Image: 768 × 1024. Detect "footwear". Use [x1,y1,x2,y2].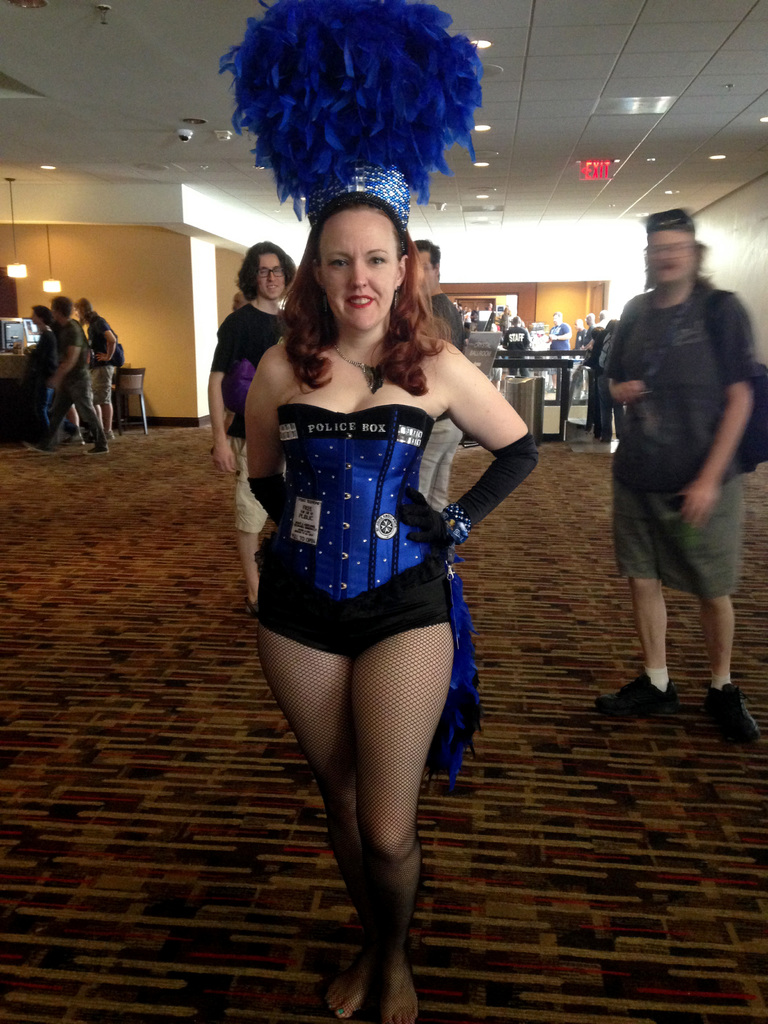
[591,662,677,712].
